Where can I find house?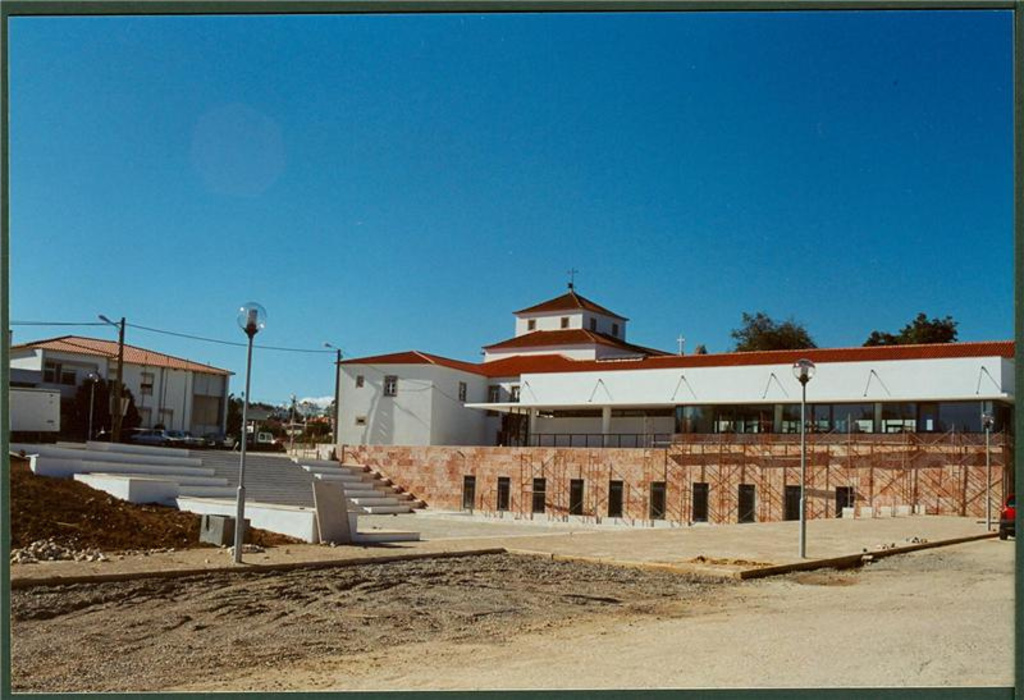
You can find it at box(20, 322, 251, 459).
